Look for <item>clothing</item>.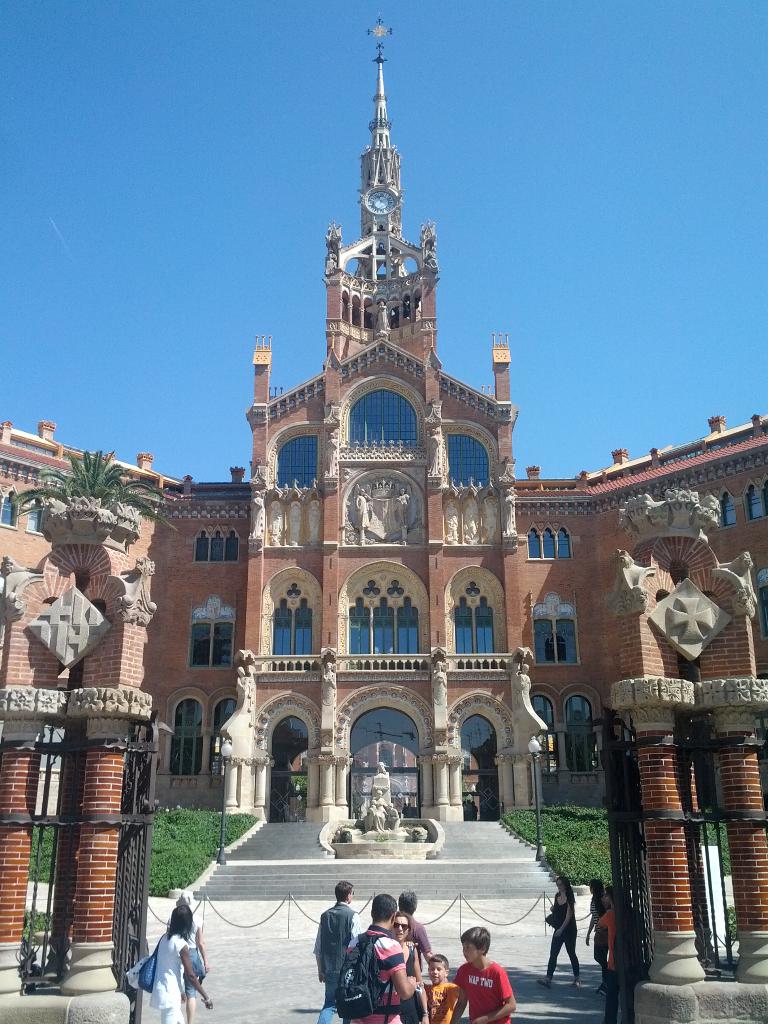
Found: [455,957,509,1023].
